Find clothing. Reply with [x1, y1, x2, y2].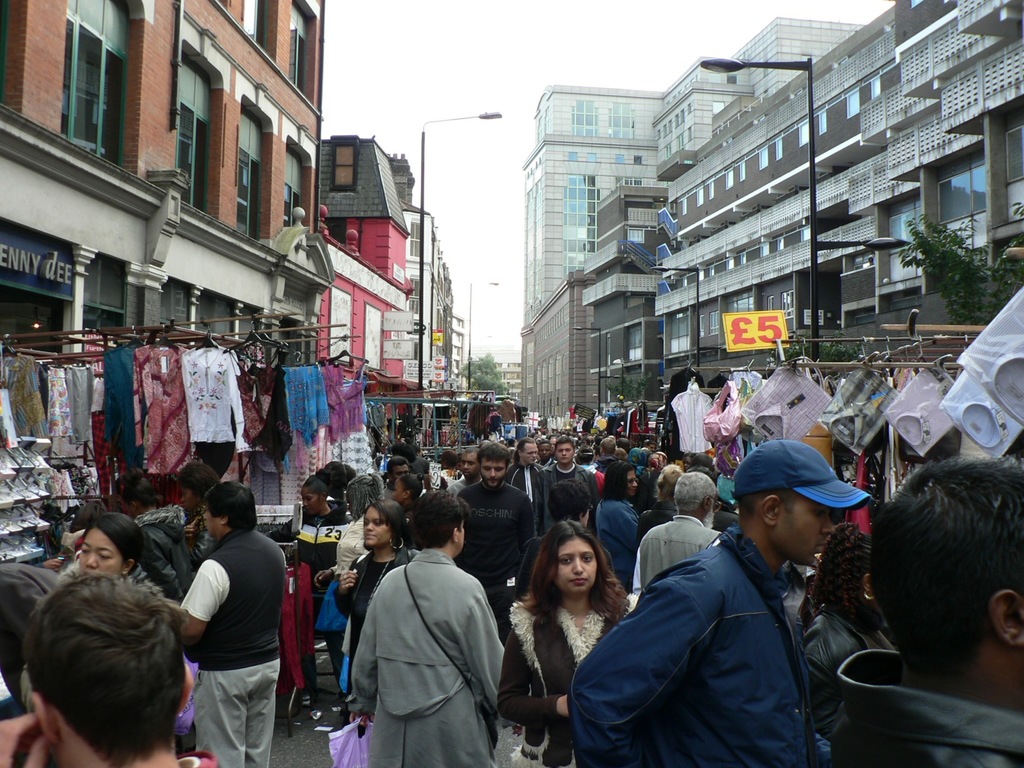
[527, 467, 605, 542].
